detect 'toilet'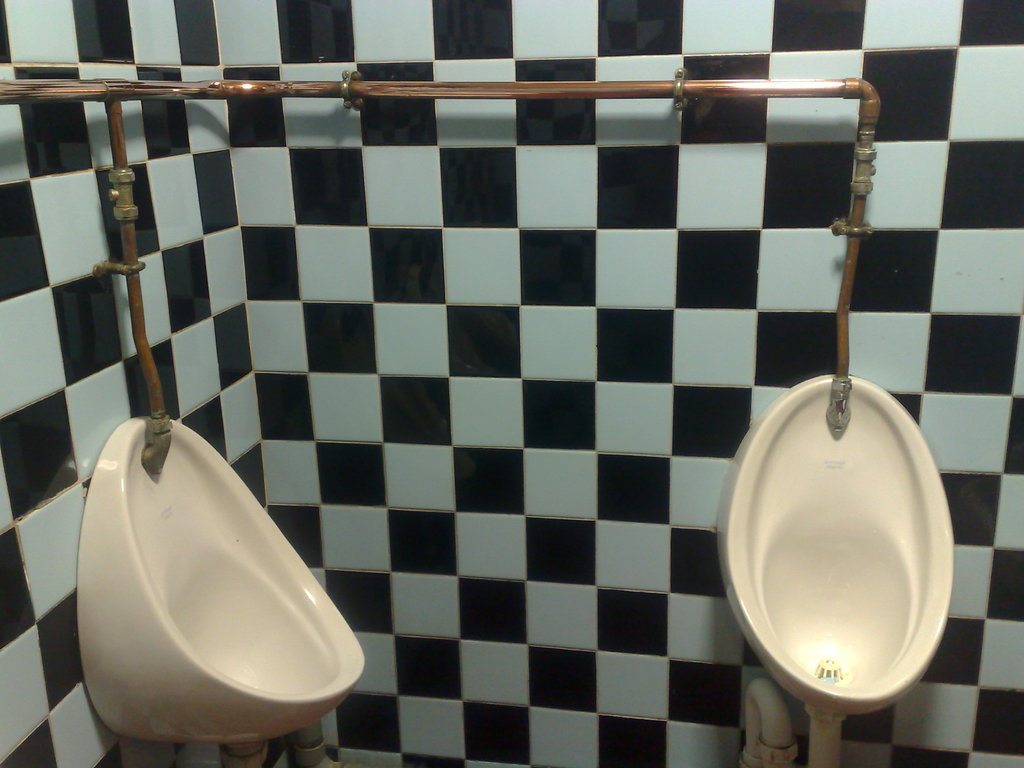
[76,413,367,757]
